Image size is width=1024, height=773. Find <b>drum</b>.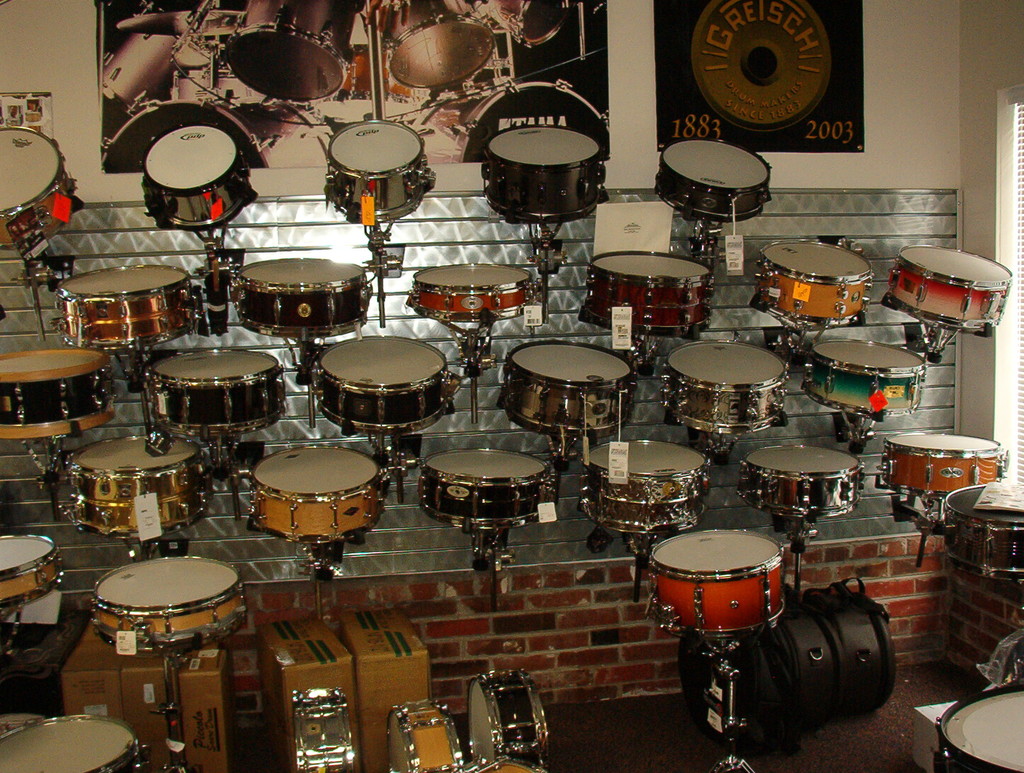
{"left": 478, "top": 127, "right": 609, "bottom": 225}.
